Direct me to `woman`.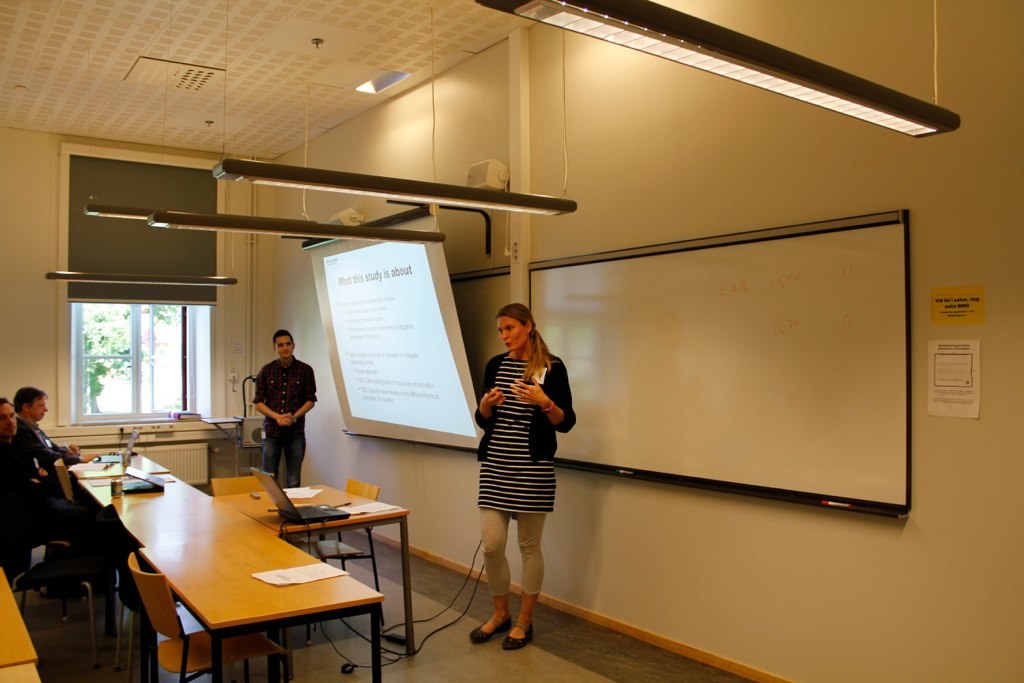
Direction: {"x1": 469, "y1": 306, "x2": 574, "y2": 652}.
